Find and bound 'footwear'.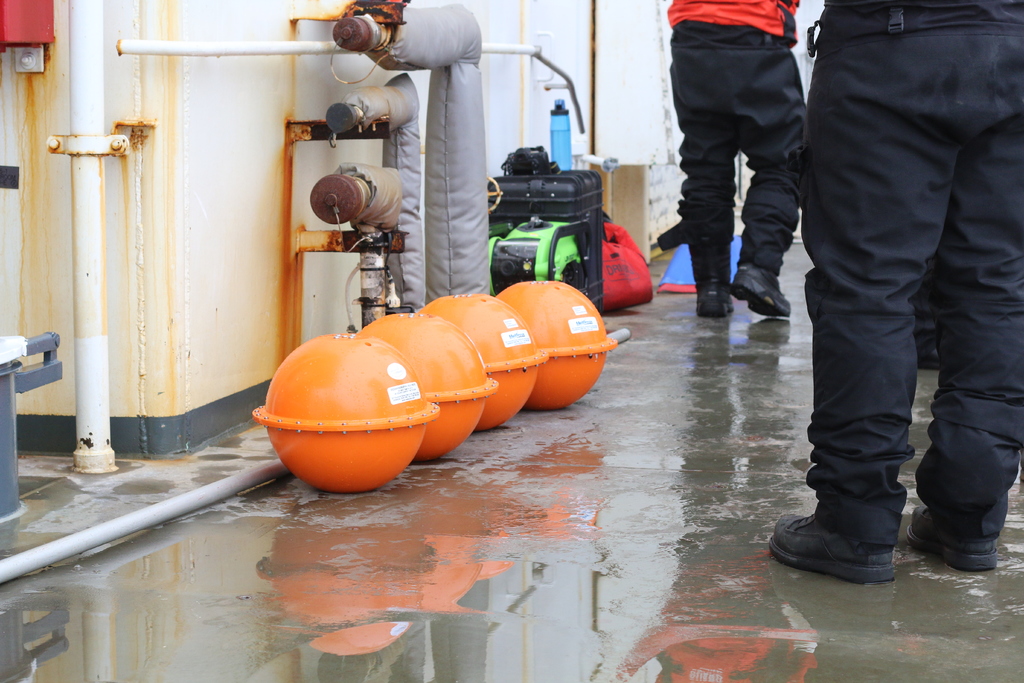
Bound: region(795, 515, 914, 580).
